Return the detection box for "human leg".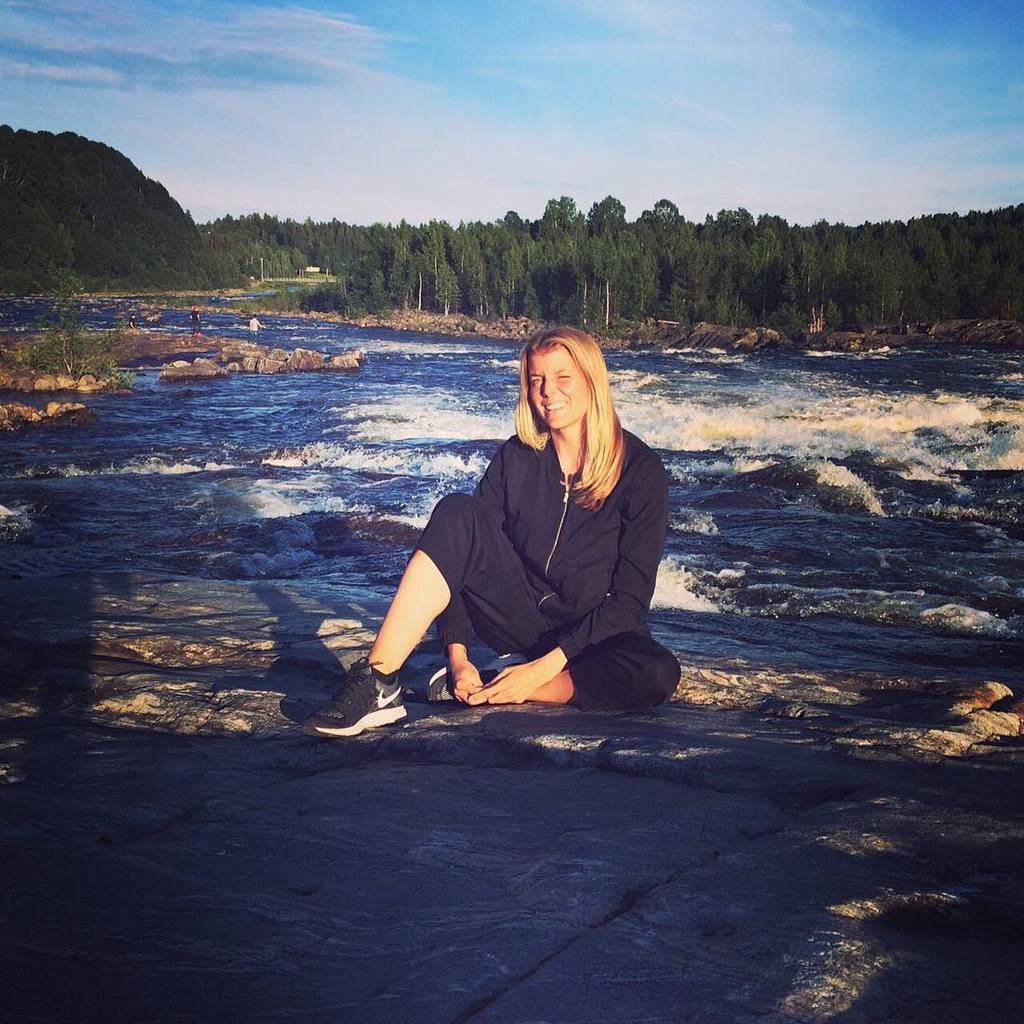
BBox(414, 620, 678, 710).
